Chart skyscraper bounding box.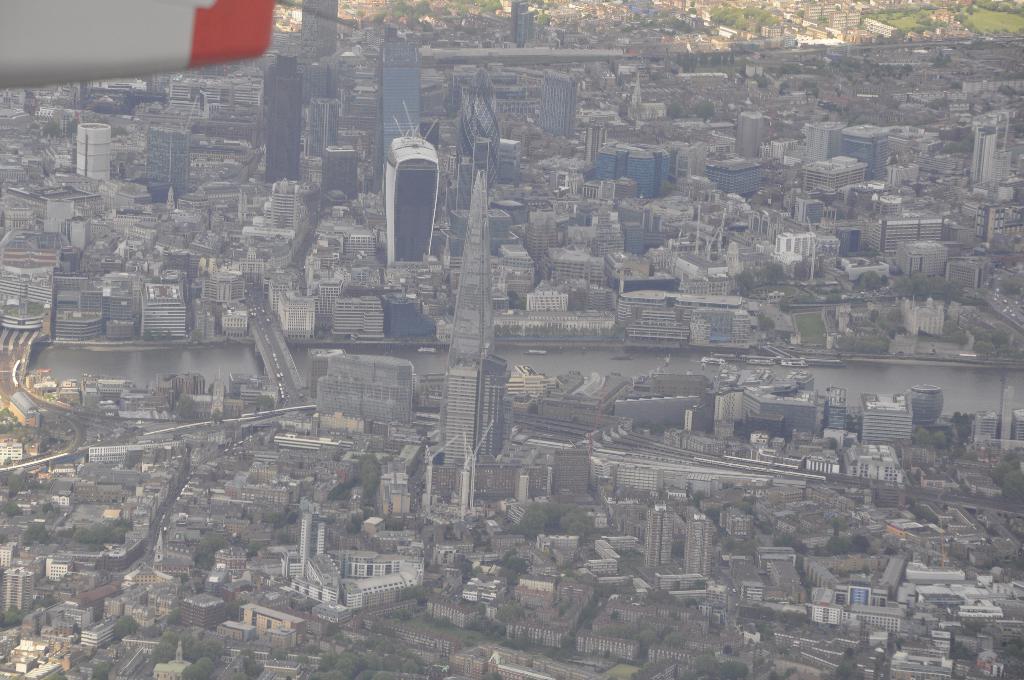
Charted: (259, 58, 306, 180).
